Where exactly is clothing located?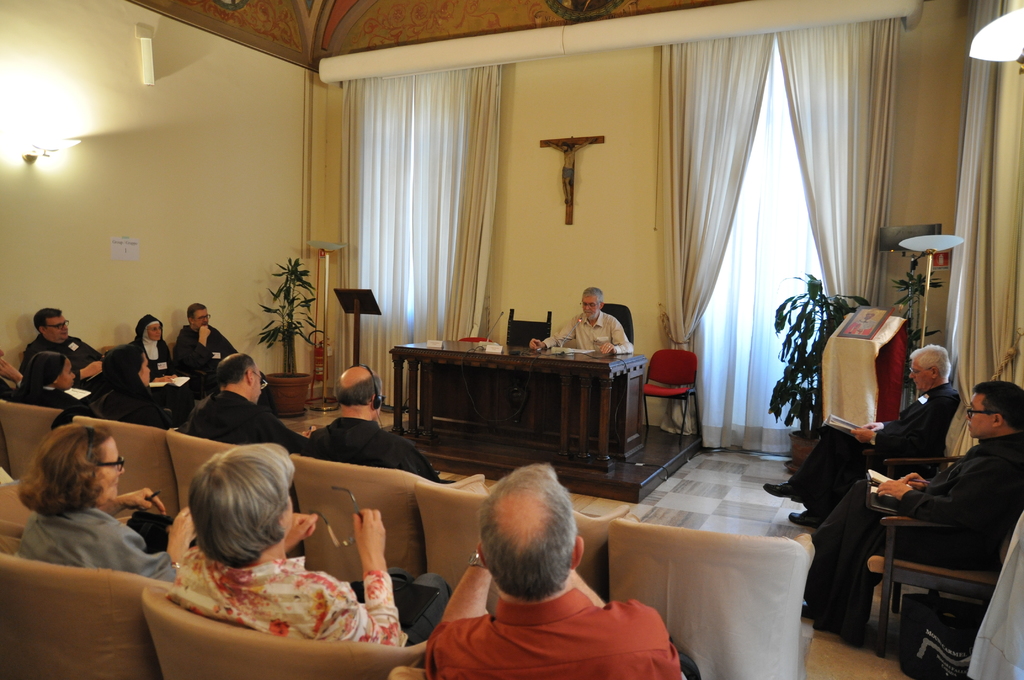
Its bounding box is [x1=545, y1=316, x2=630, y2=352].
